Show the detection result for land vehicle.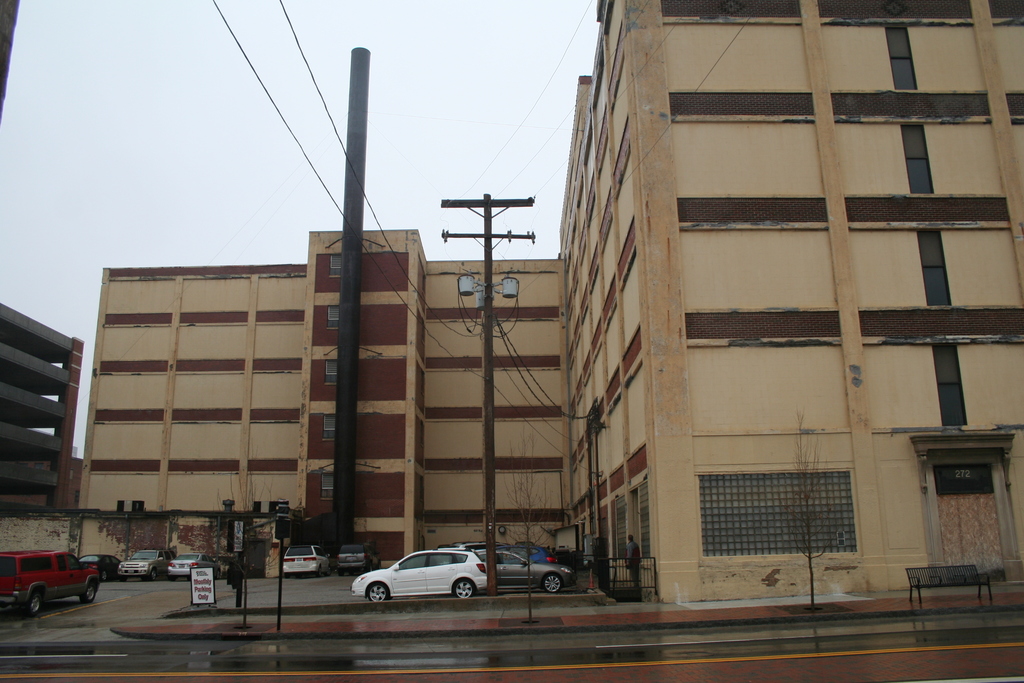
278:543:328:577.
